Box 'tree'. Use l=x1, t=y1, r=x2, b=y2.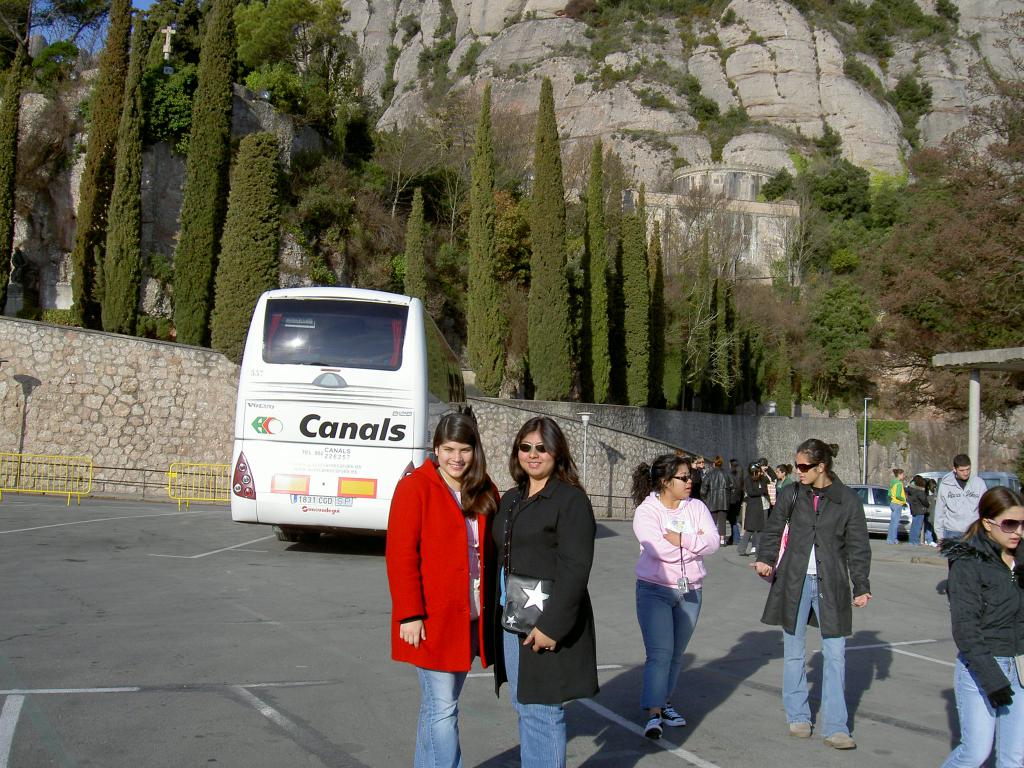
l=166, t=0, r=239, b=351.
